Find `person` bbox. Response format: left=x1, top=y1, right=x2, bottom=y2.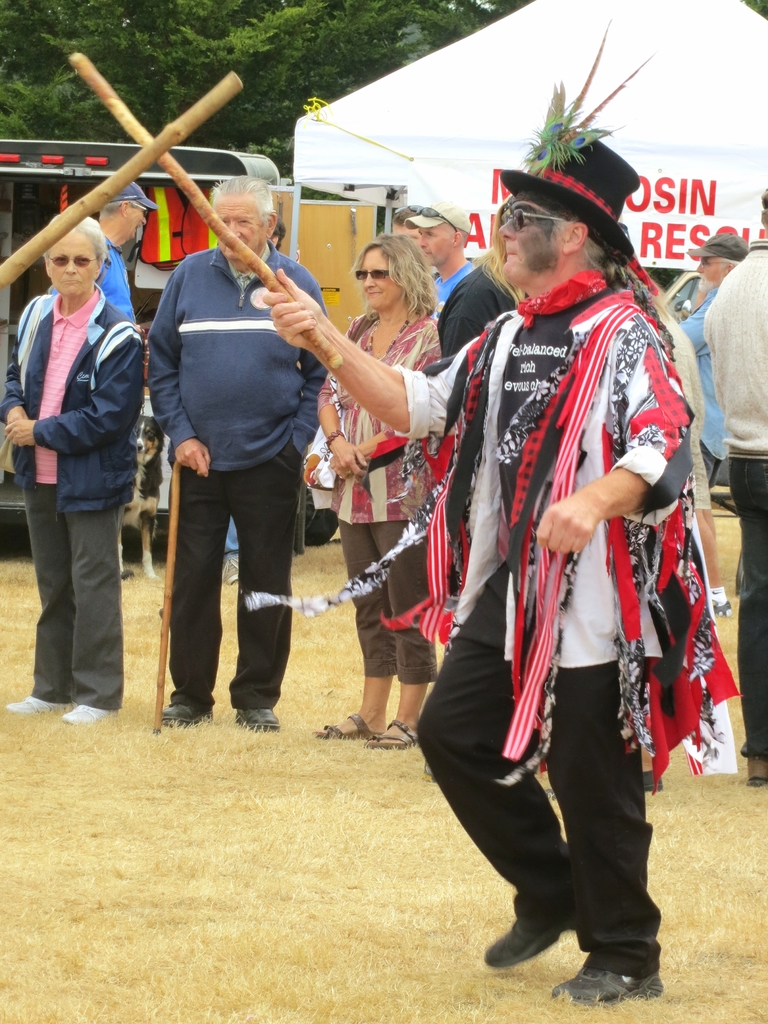
left=309, top=232, right=437, bottom=739.
